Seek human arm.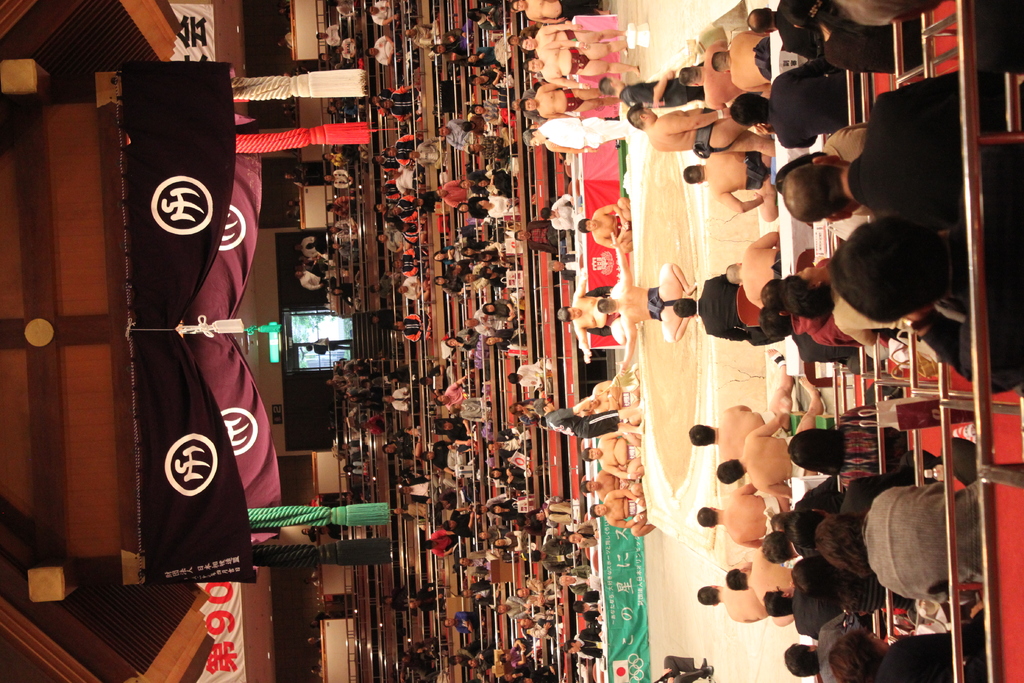
660,112,730,135.
